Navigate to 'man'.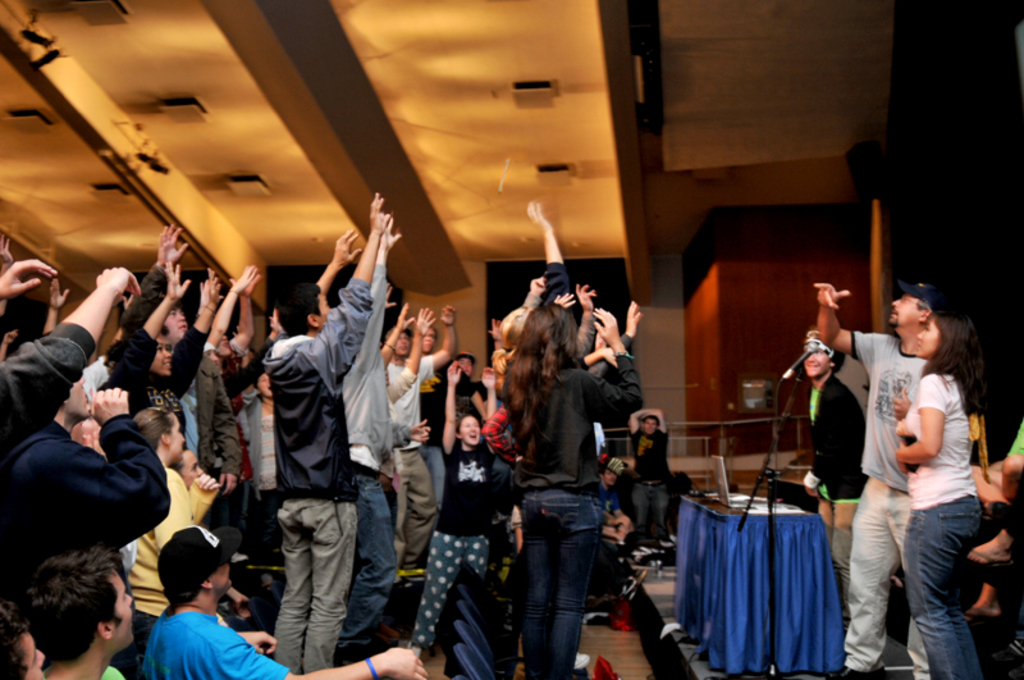
Navigation target: box(119, 229, 209, 460).
